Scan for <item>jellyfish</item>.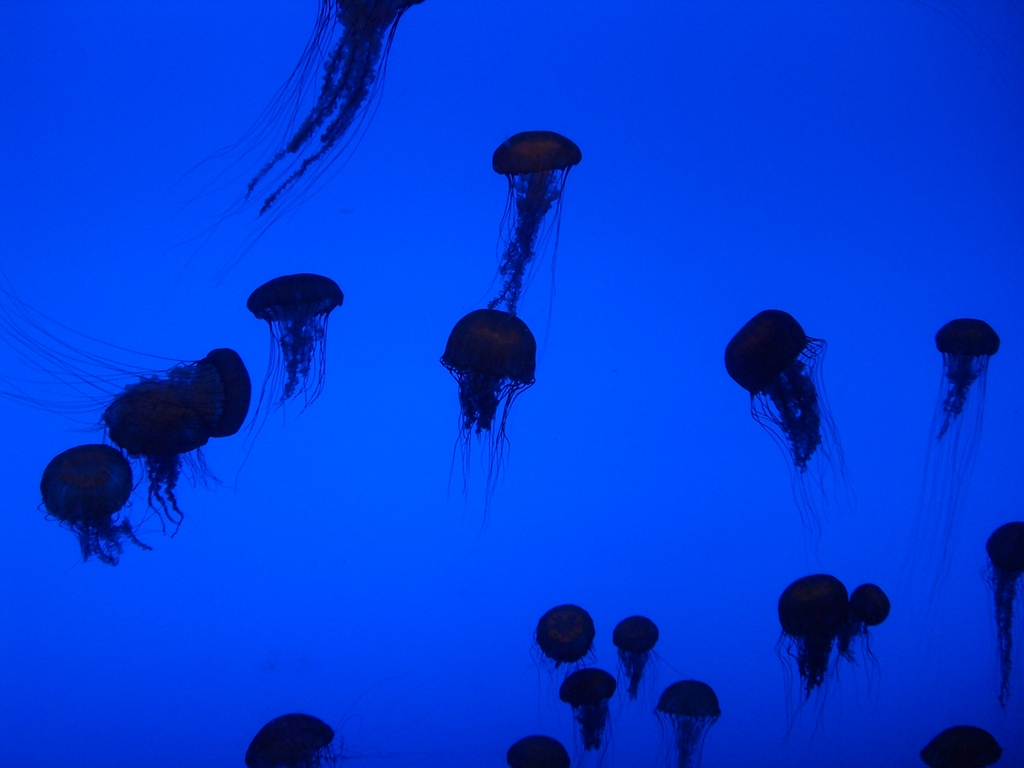
Scan result: <region>919, 723, 1006, 767</region>.
